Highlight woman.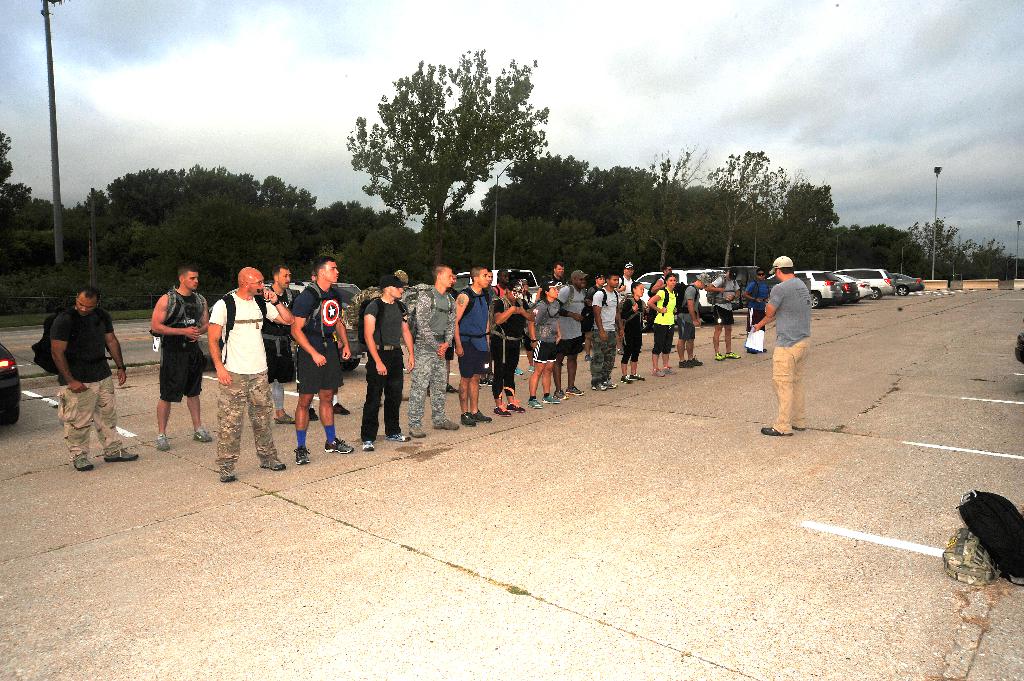
Highlighted region: (x1=648, y1=278, x2=678, y2=378).
